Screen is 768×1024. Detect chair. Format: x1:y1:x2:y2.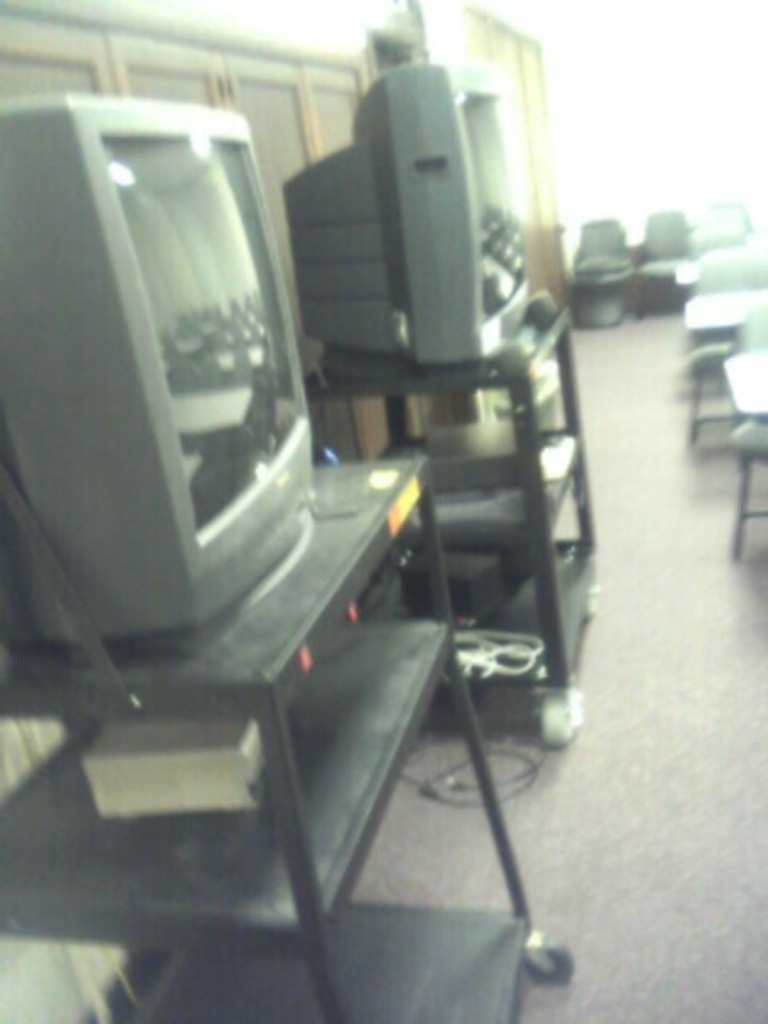
637:203:691:318.
